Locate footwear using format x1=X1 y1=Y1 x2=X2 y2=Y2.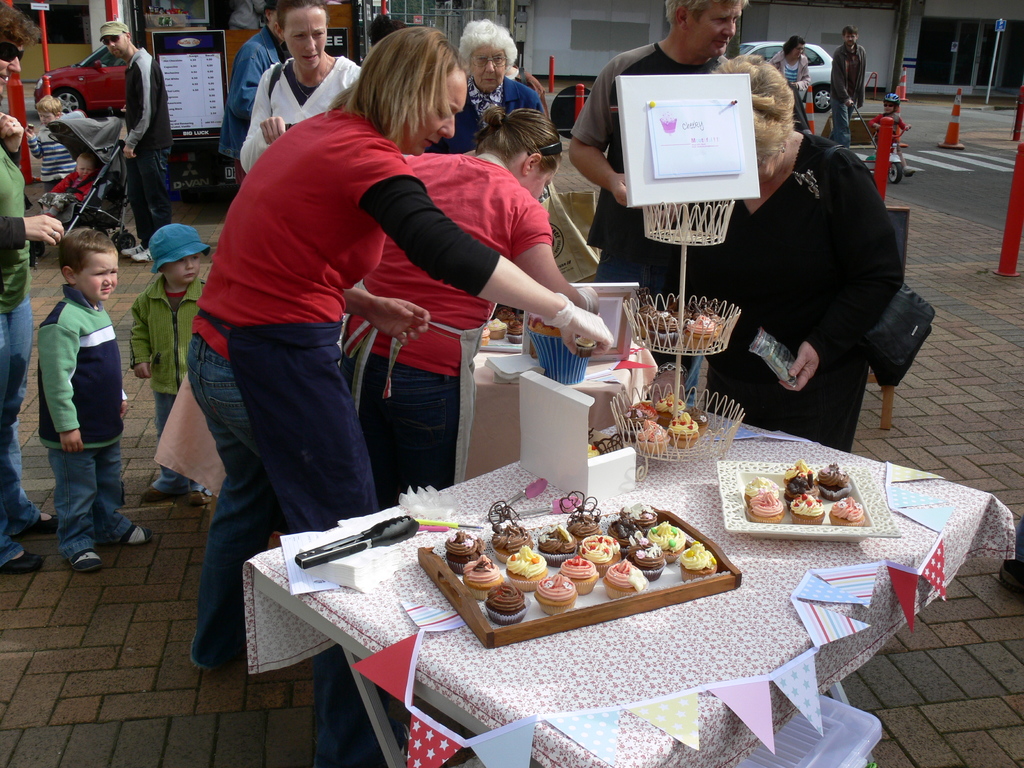
x1=17 y1=508 x2=60 y2=535.
